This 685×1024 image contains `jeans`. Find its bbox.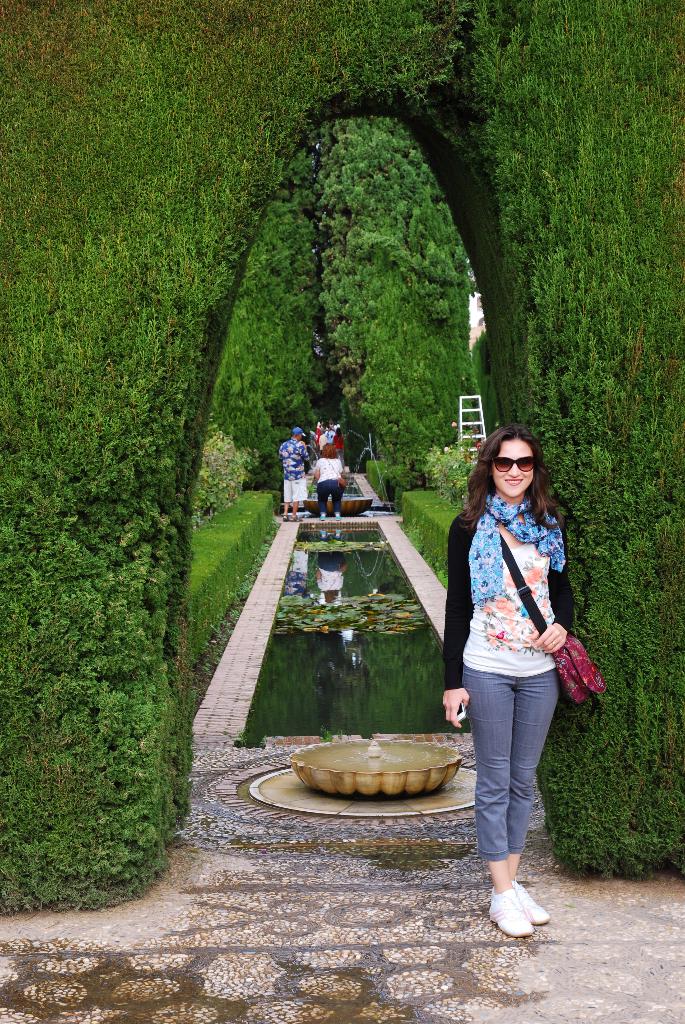
locate(461, 650, 565, 856).
